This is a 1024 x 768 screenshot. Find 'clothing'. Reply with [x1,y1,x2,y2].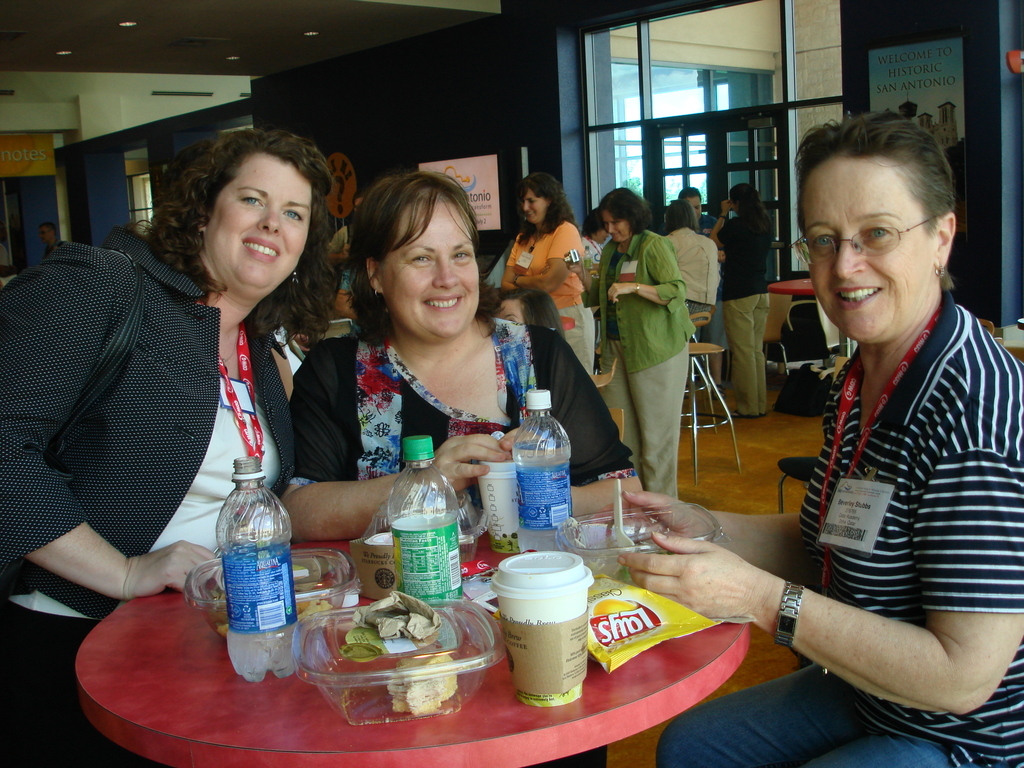
[600,225,698,497].
